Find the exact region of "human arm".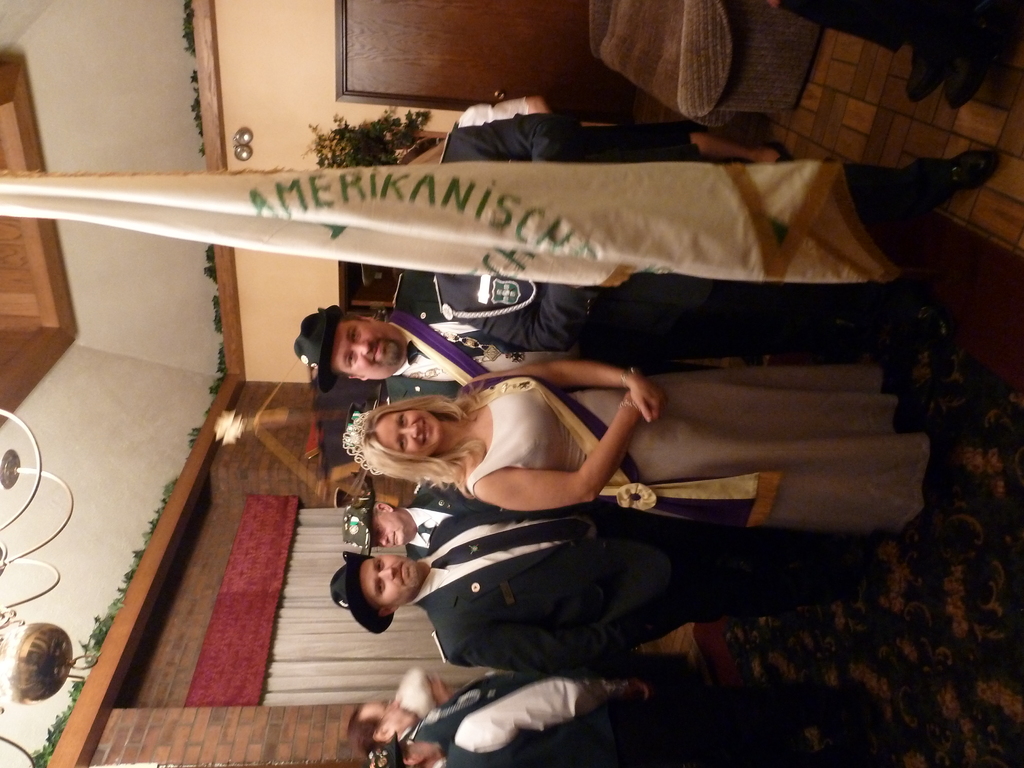
Exact region: <box>451,657,690,684</box>.
